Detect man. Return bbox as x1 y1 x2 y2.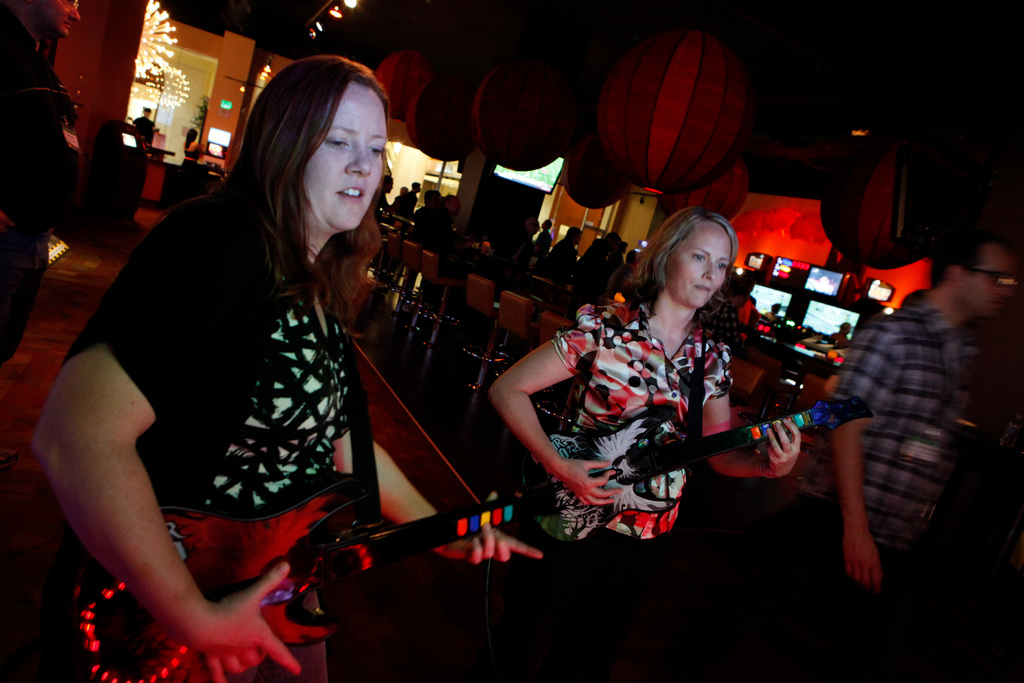
410 187 442 233.
